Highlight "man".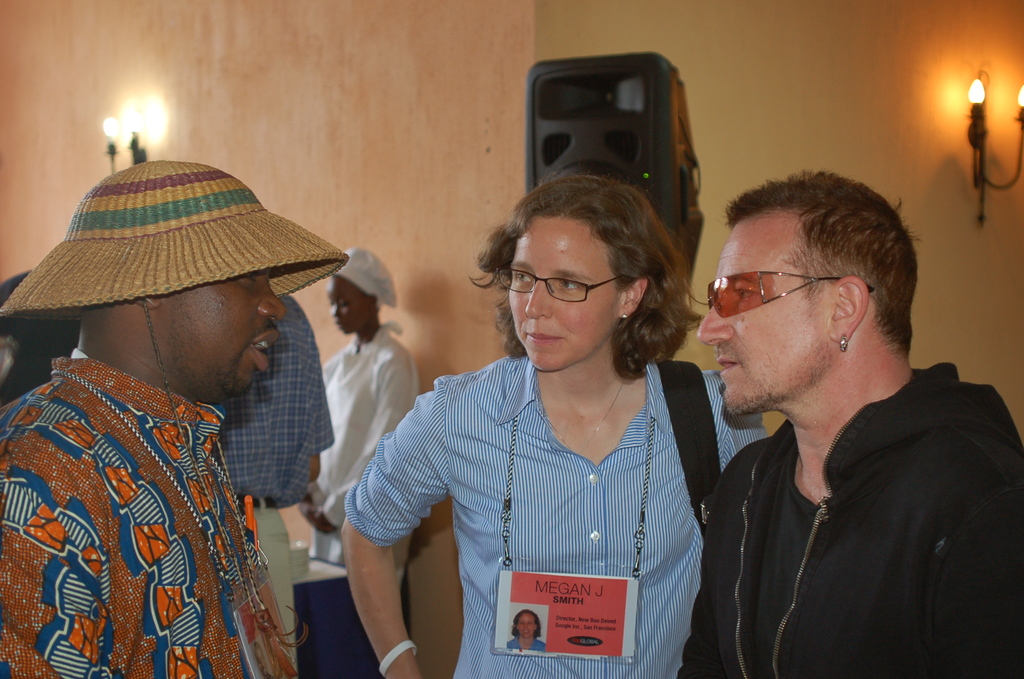
Highlighted region: x1=0 y1=166 x2=352 y2=678.
